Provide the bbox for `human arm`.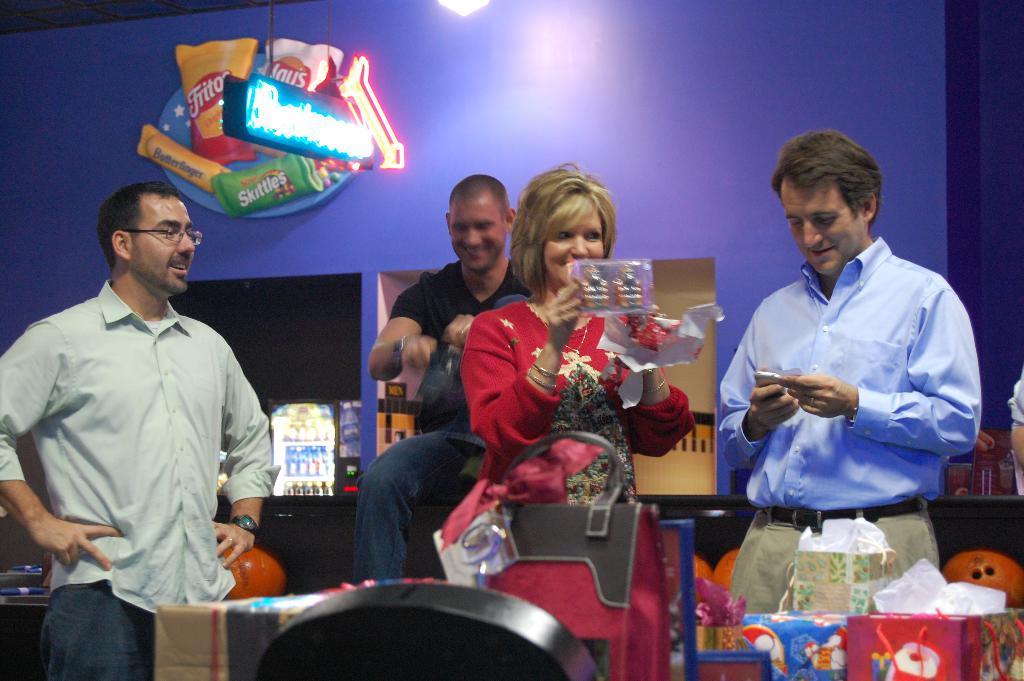
[x1=361, y1=284, x2=447, y2=384].
